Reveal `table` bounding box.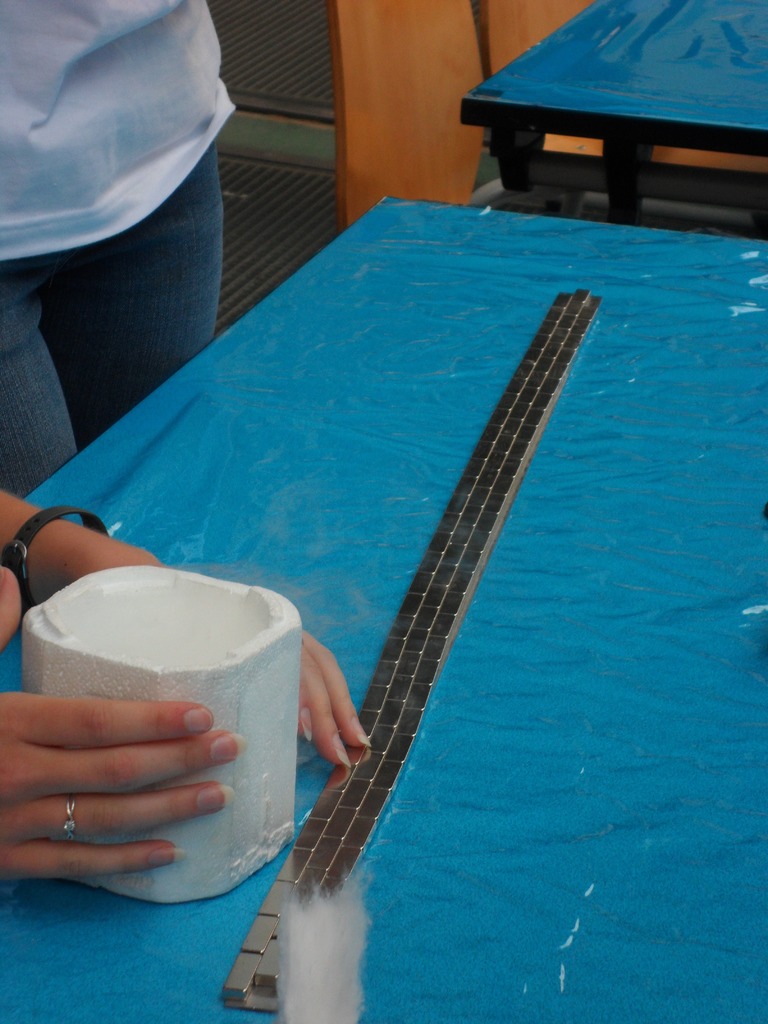
Revealed: 36, 213, 704, 1005.
